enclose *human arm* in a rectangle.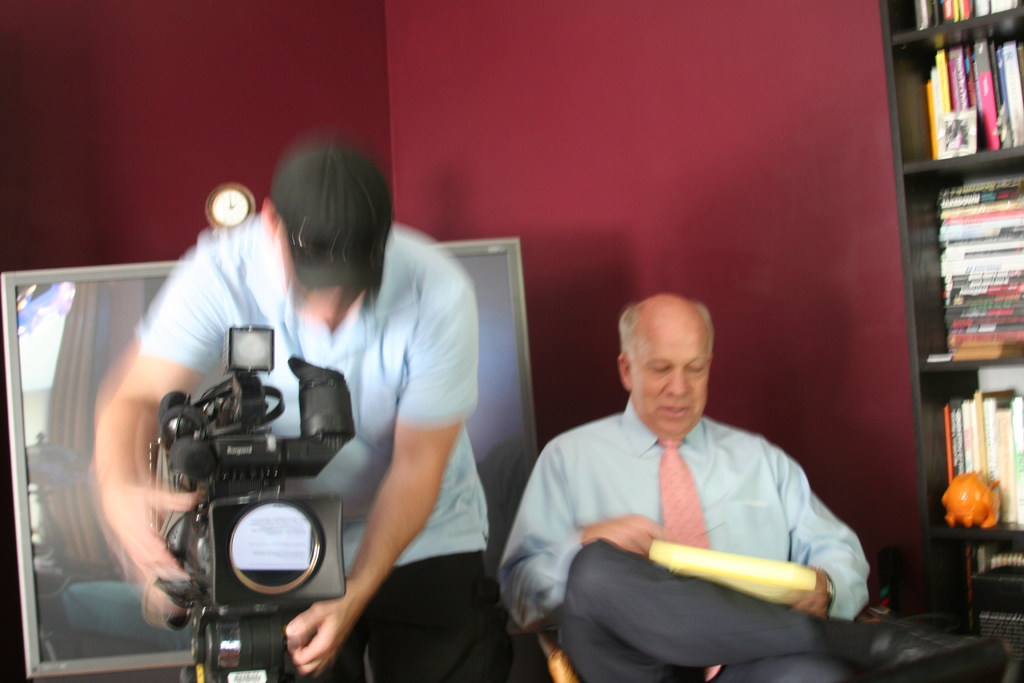
bbox=[499, 449, 666, 625].
